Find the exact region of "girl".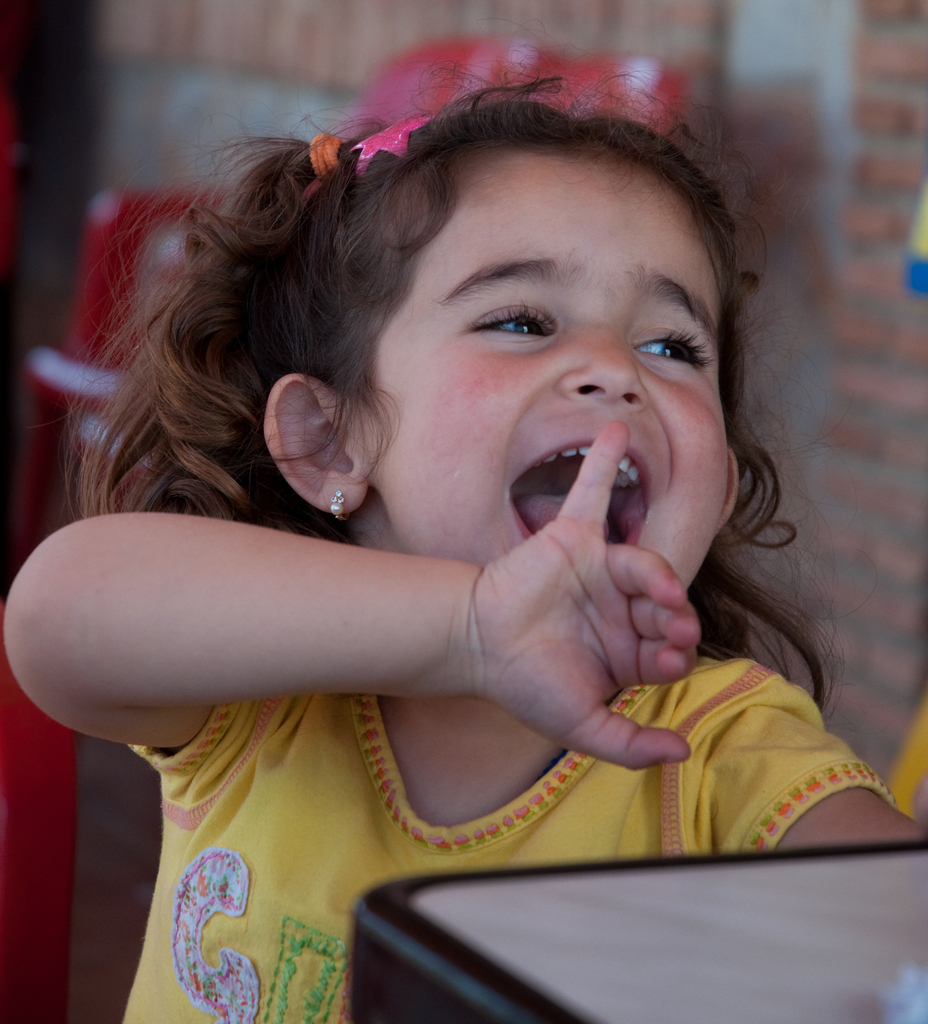
Exact region: bbox=[0, 70, 927, 1023].
